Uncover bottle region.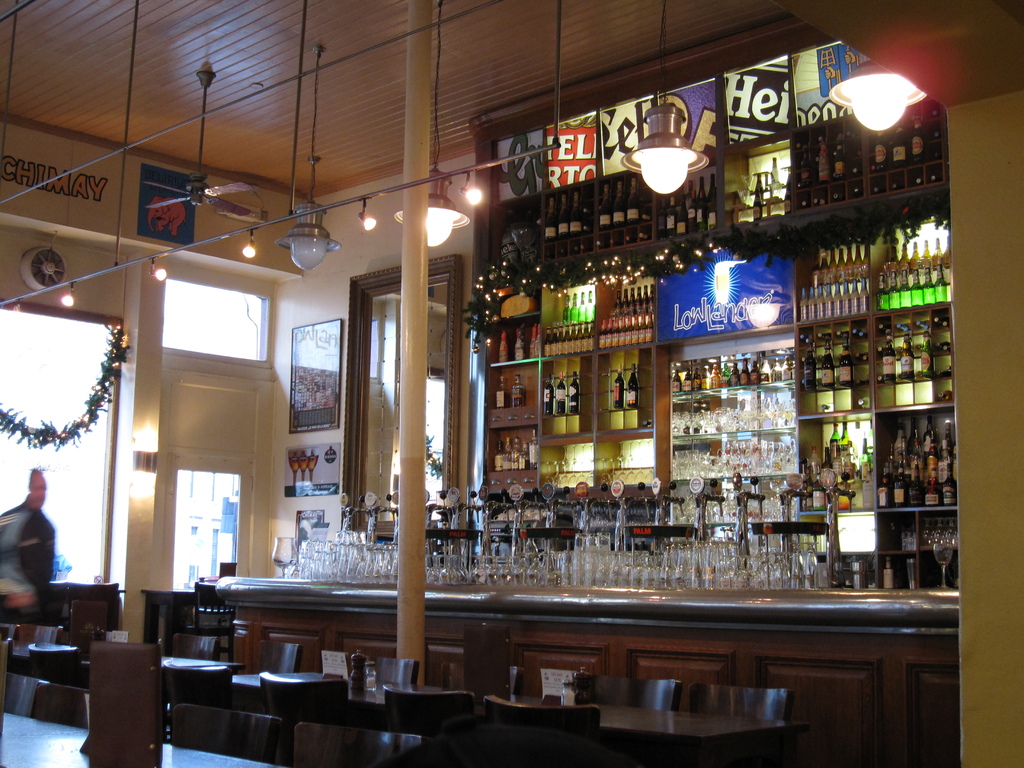
Uncovered: <bbox>858, 276, 871, 315</bbox>.
